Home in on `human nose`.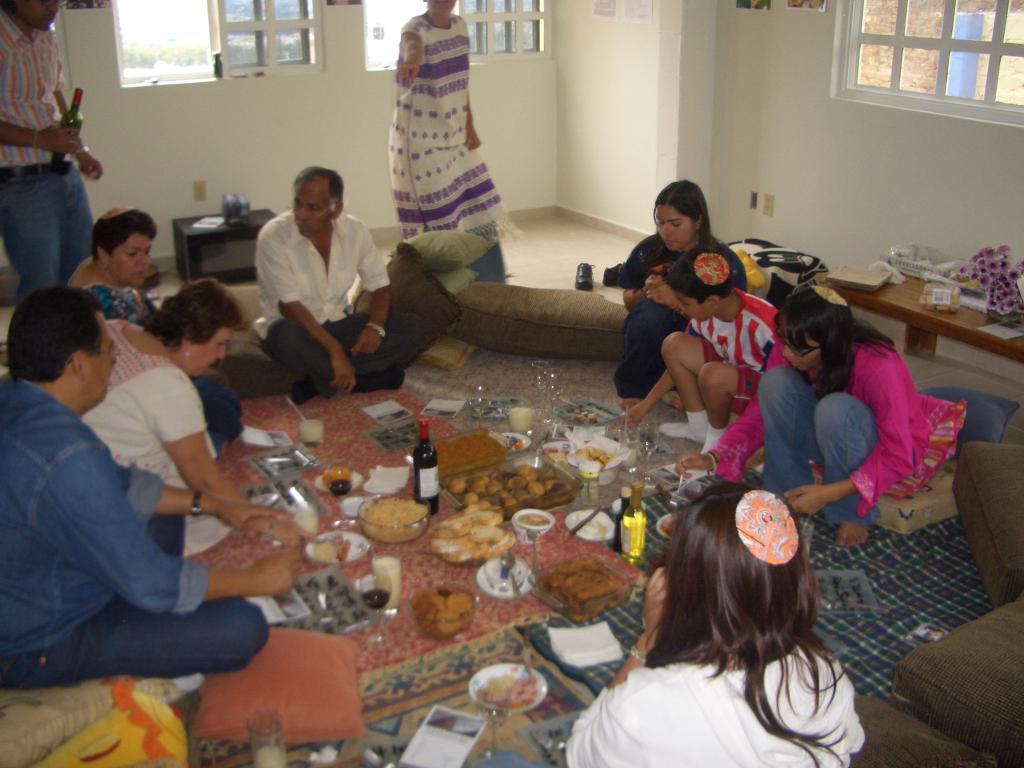
Homed in at x1=220 y1=345 x2=226 y2=361.
